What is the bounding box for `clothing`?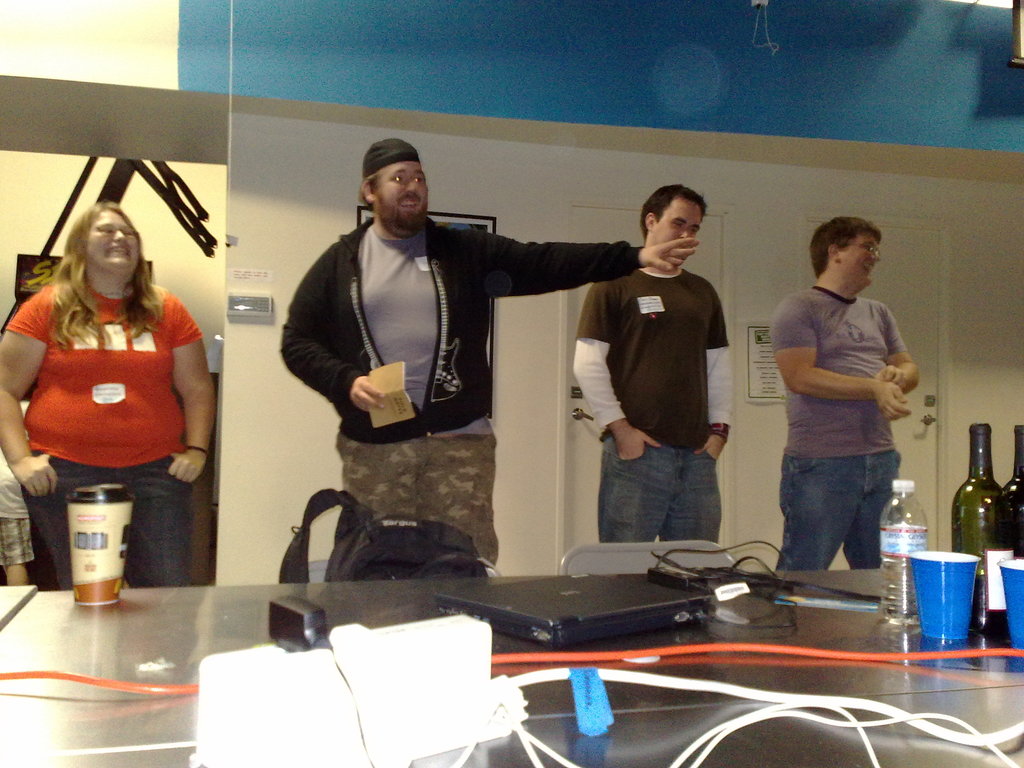
736 278 954 563.
